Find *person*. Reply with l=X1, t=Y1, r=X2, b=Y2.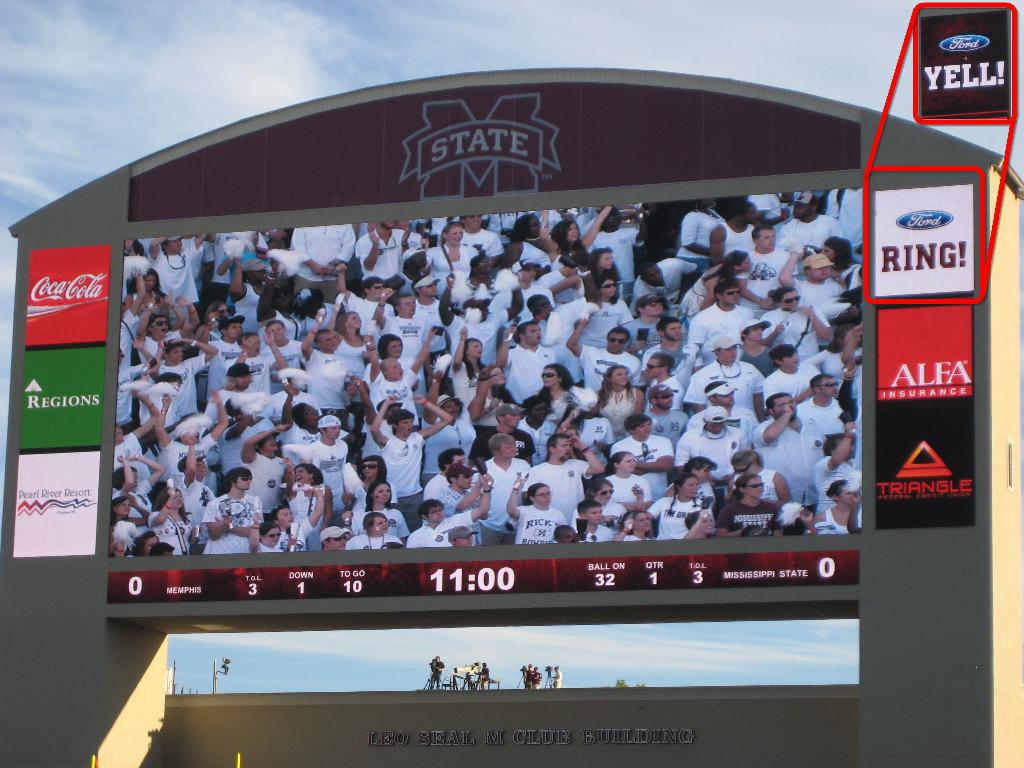
l=532, t=667, r=544, b=687.
